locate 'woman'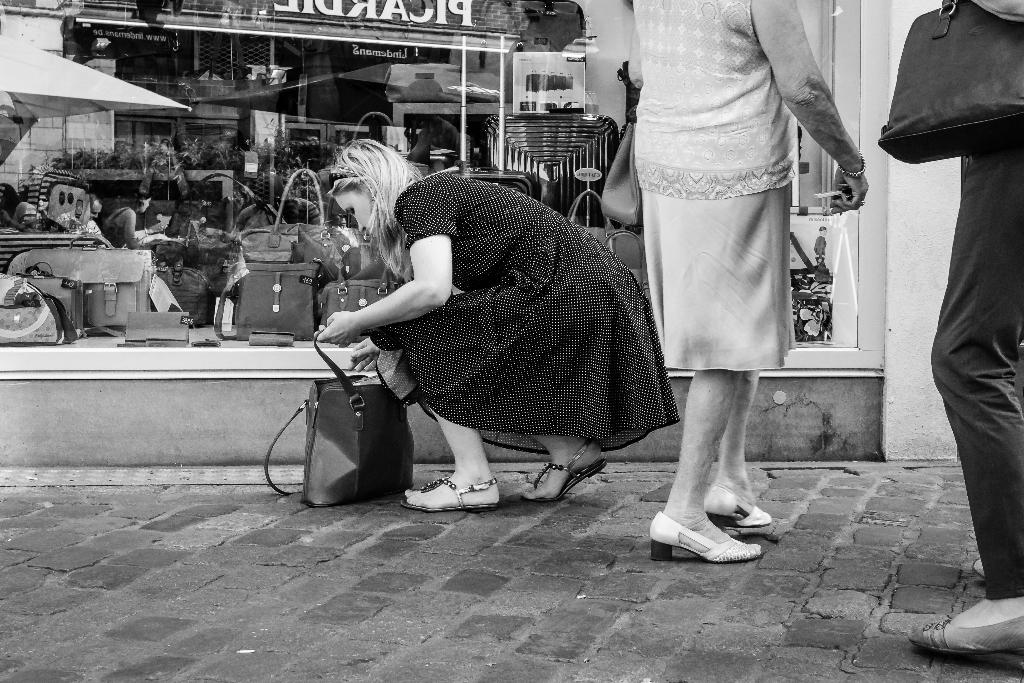
box=[92, 177, 166, 259]
